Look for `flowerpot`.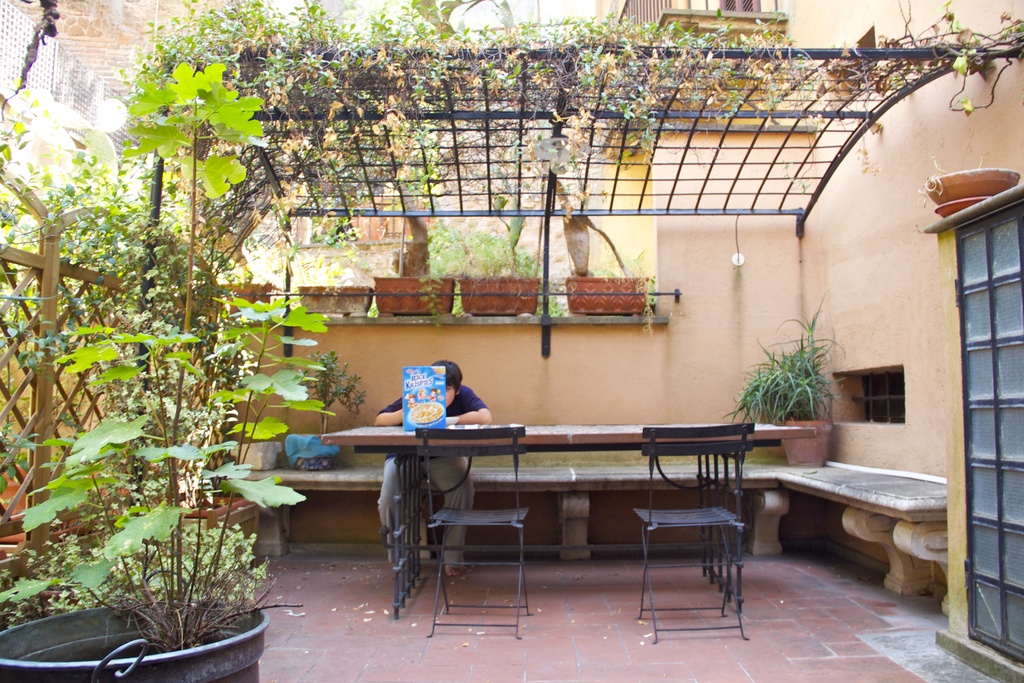
Found: bbox=[566, 273, 650, 313].
